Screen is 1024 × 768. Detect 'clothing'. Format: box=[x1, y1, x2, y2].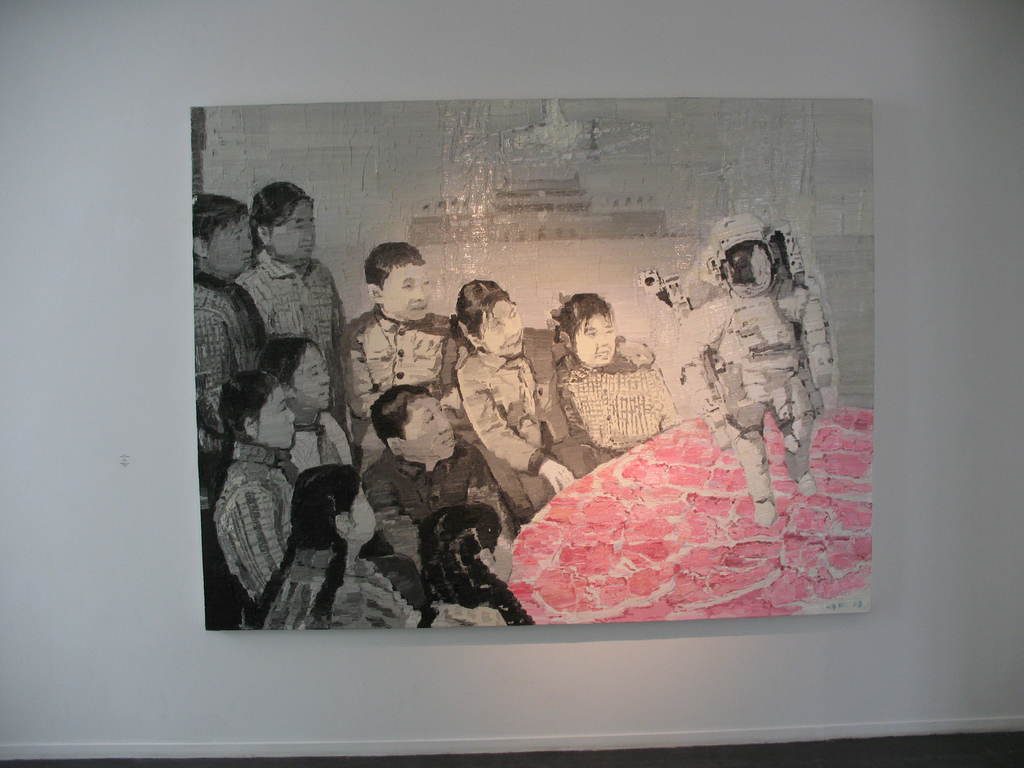
box=[346, 303, 457, 487].
